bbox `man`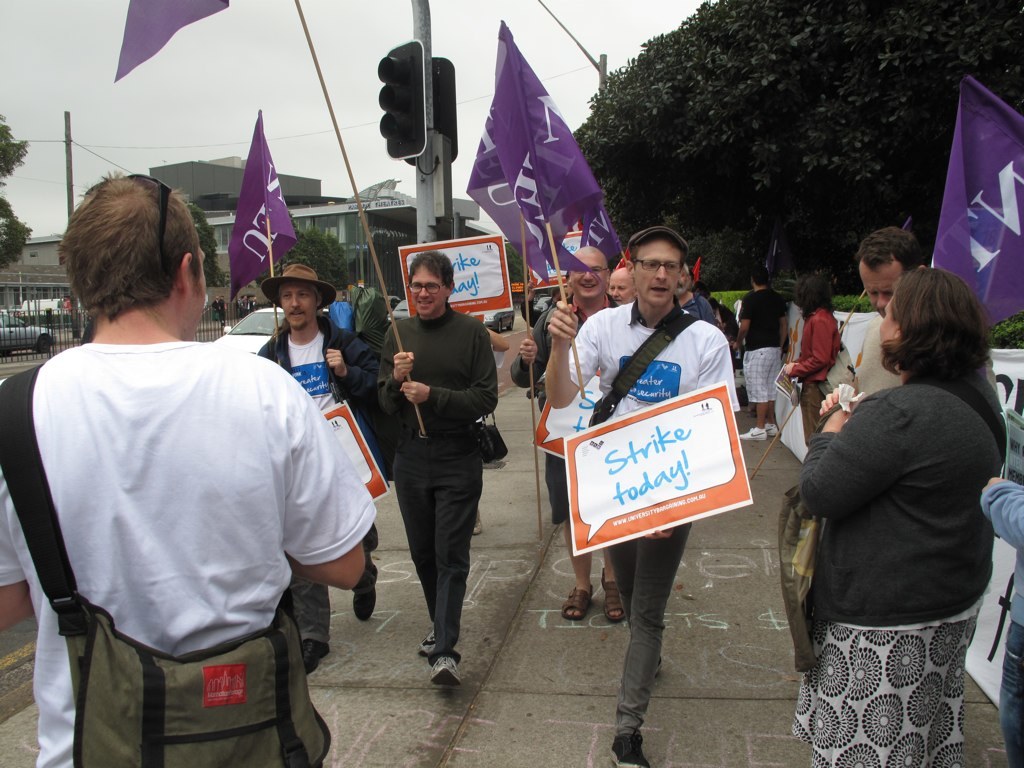
left=19, top=162, right=333, bottom=767
